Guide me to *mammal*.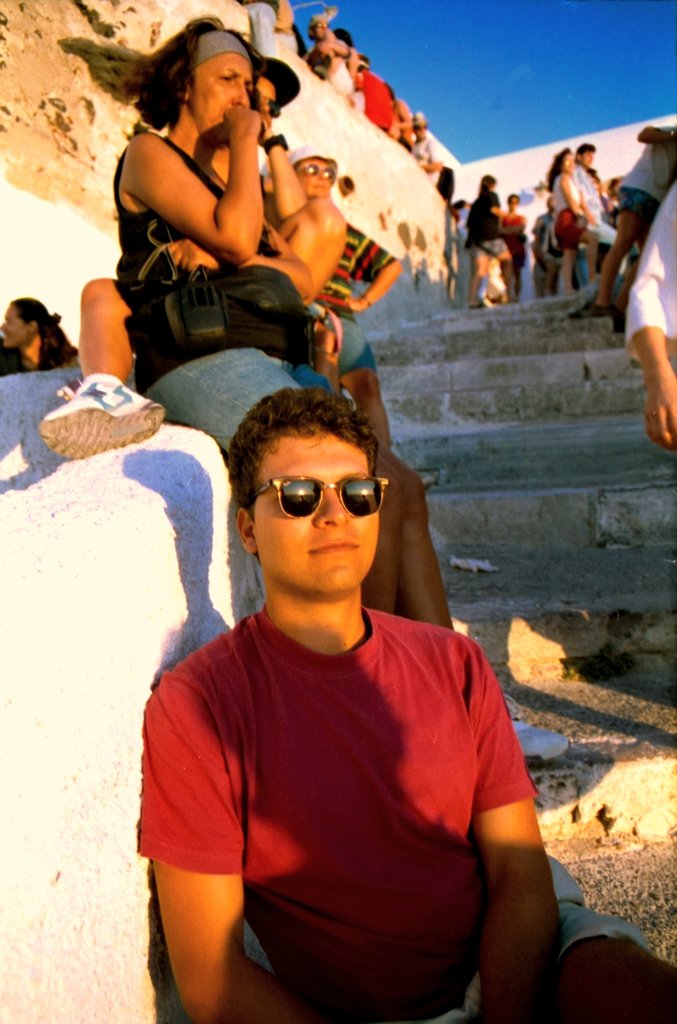
Guidance: 111:8:461:631.
